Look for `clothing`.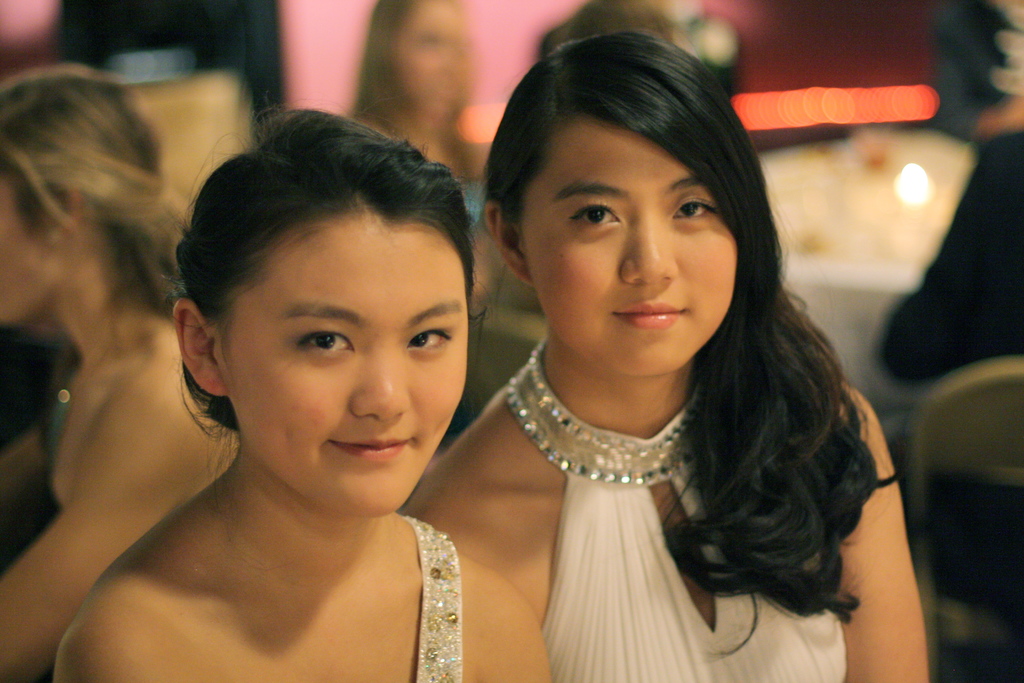
Found: left=409, top=513, right=468, bottom=682.
